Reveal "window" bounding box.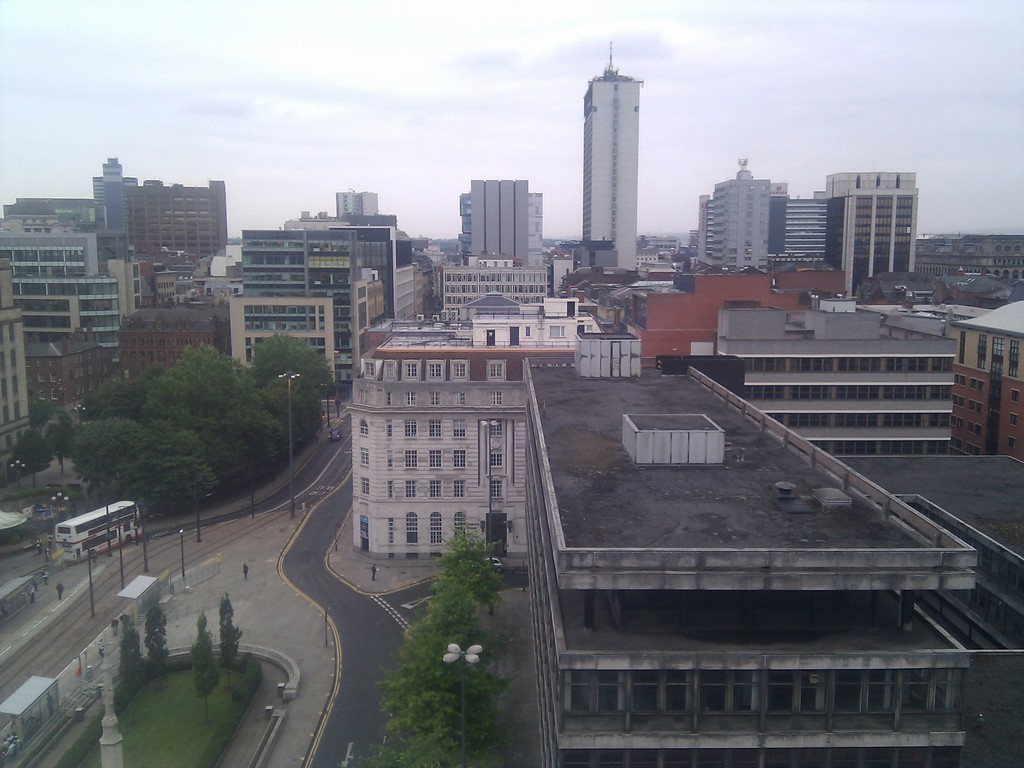
Revealed: detection(403, 390, 417, 407).
